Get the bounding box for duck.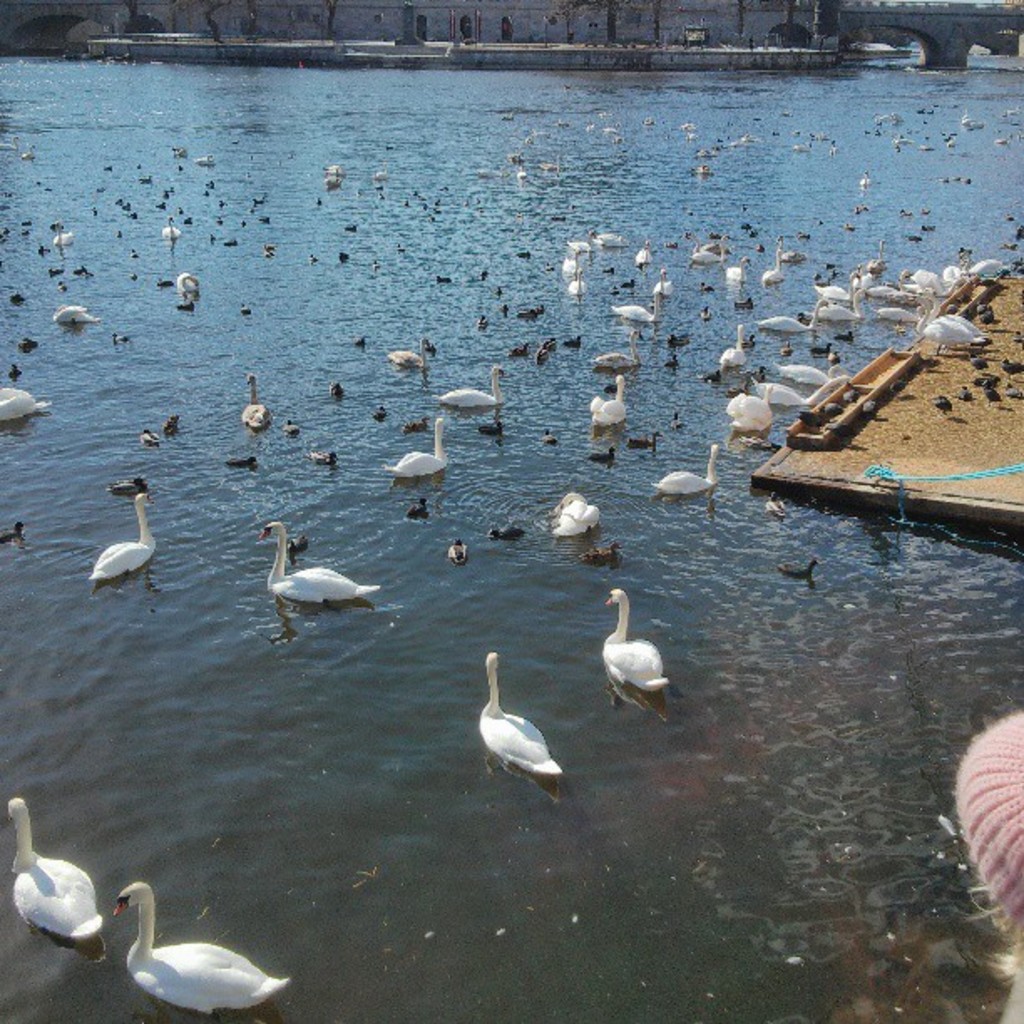
550, 497, 592, 540.
